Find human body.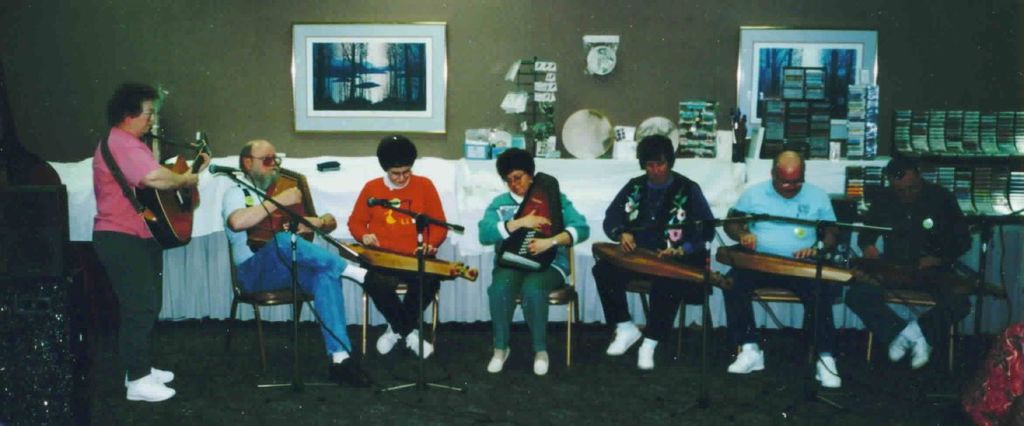
x1=836 y1=184 x2=977 y2=373.
